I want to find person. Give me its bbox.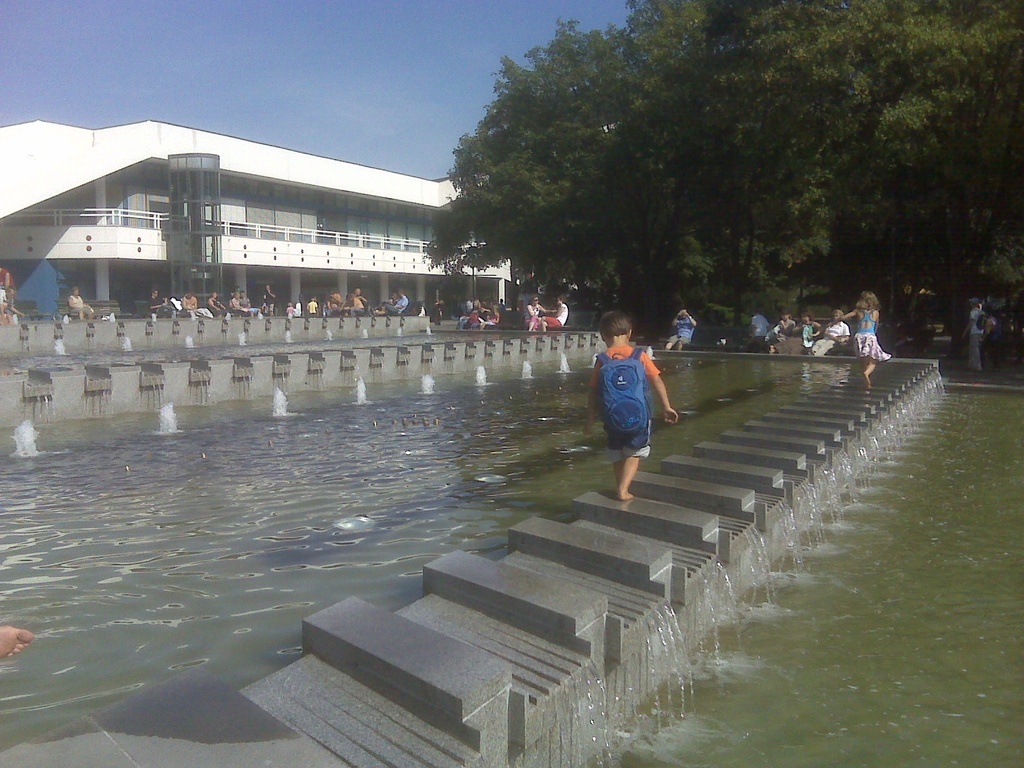
(0,630,30,663).
